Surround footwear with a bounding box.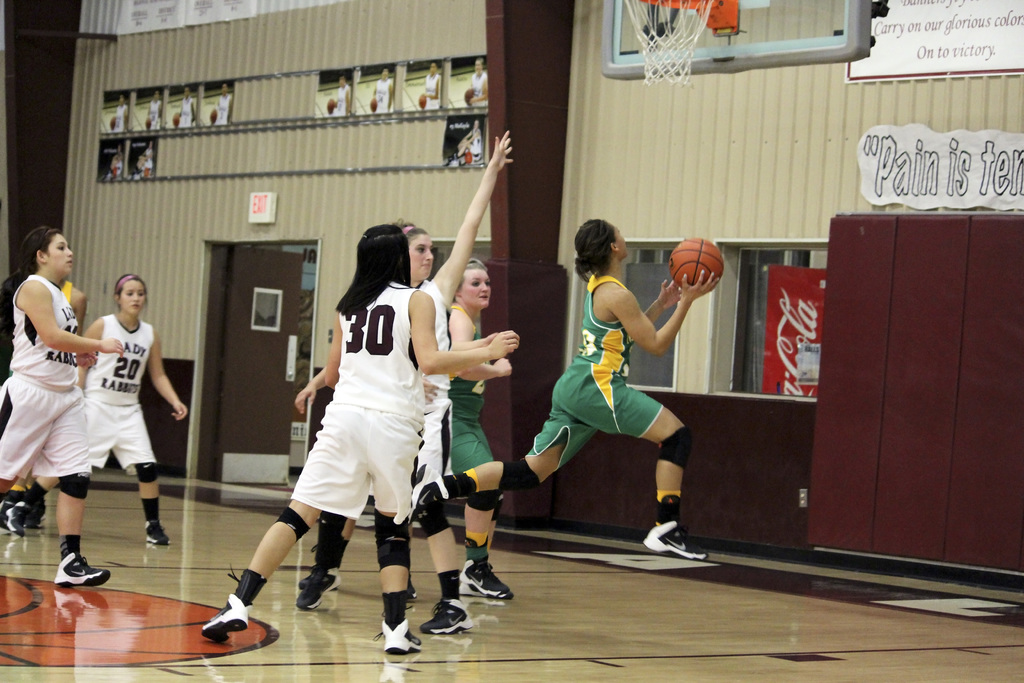
l=0, t=502, r=16, b=542.
